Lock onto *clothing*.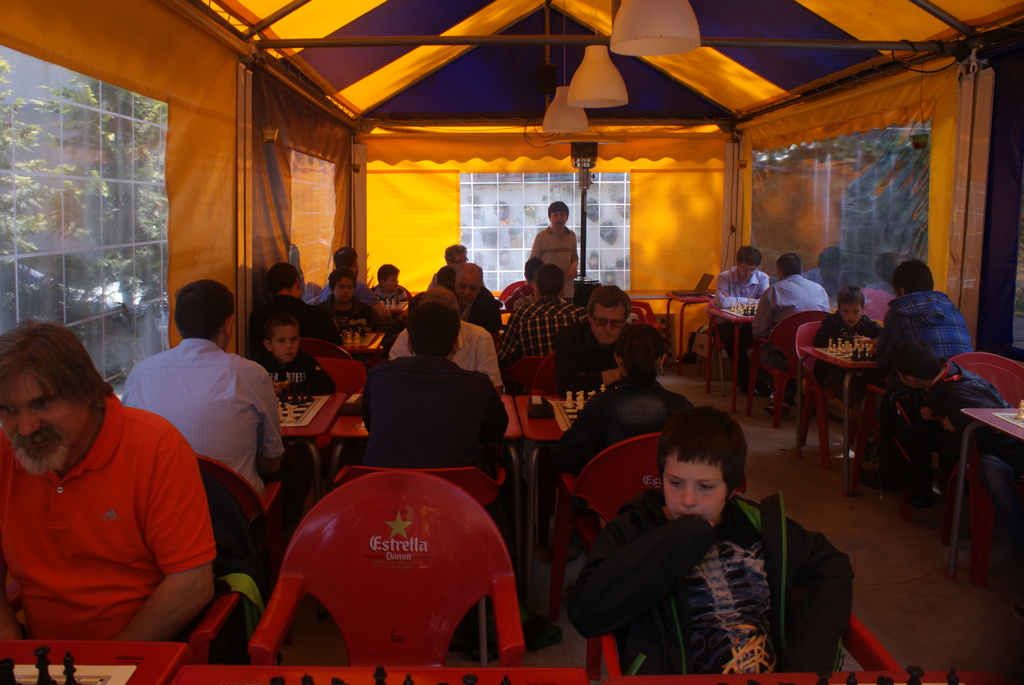
Locked: pyautogui.locateOnScreen(124, 342, 280, 500).
